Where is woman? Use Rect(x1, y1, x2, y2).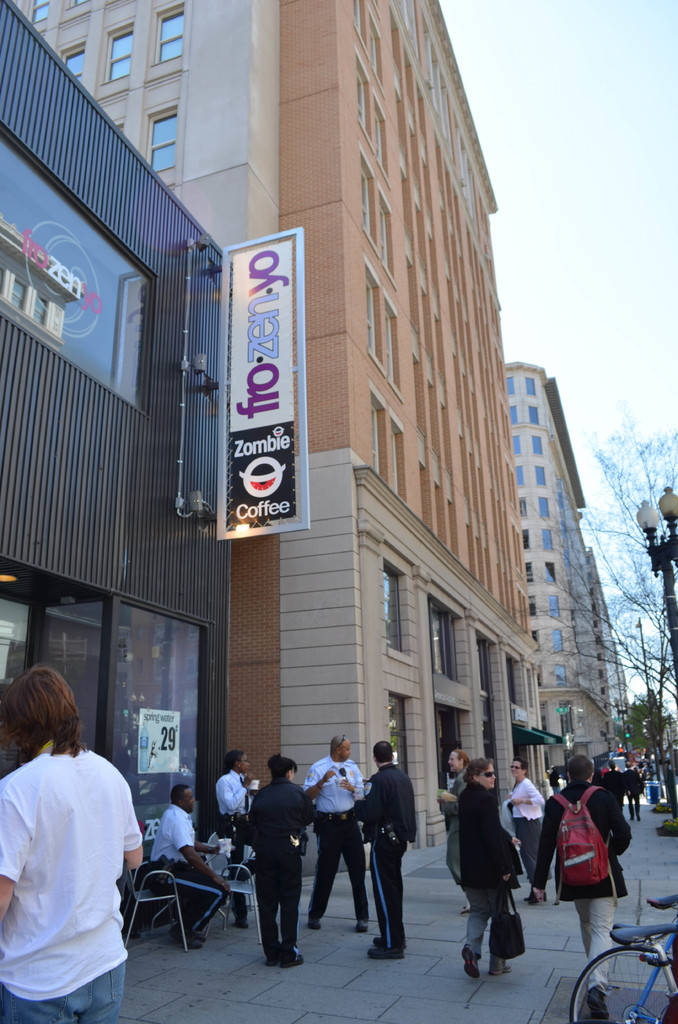
Rect(455, 757, 538, 984).
